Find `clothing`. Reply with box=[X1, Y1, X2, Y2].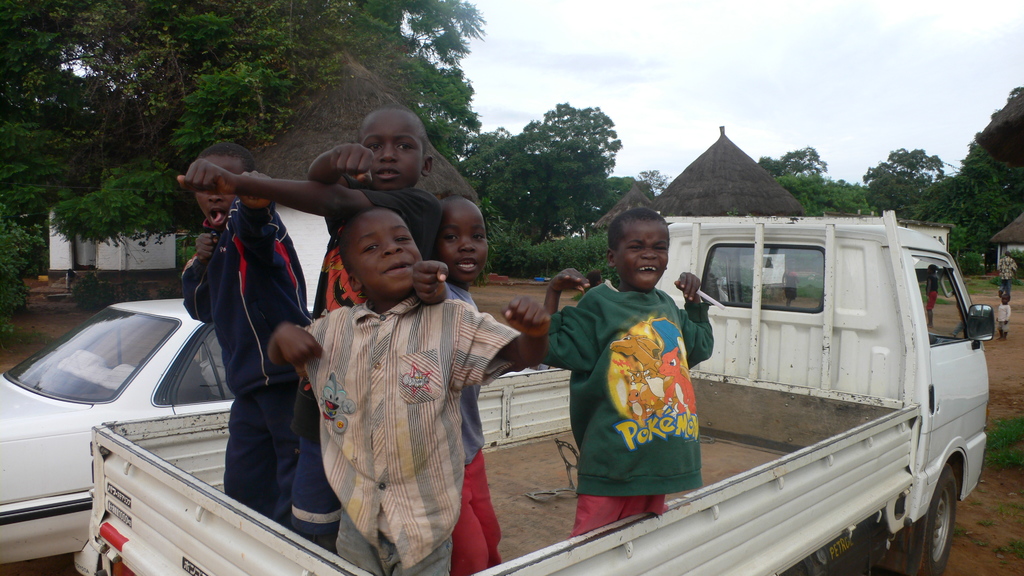
box=[564, 268, 710, 513].
